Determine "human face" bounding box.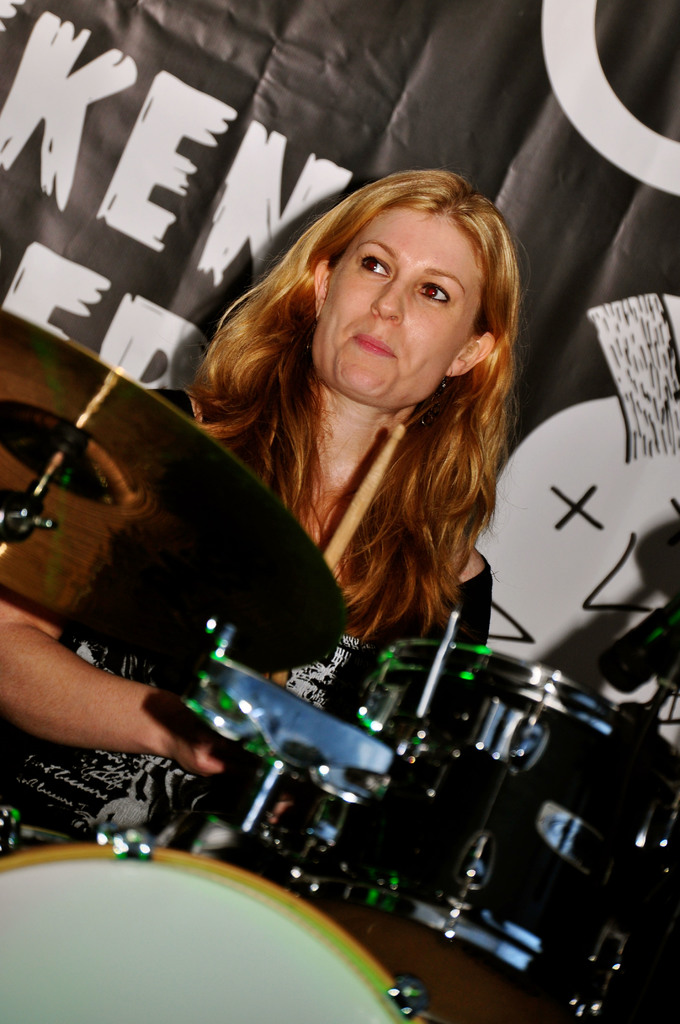
Determined: 322,211,478,399.
